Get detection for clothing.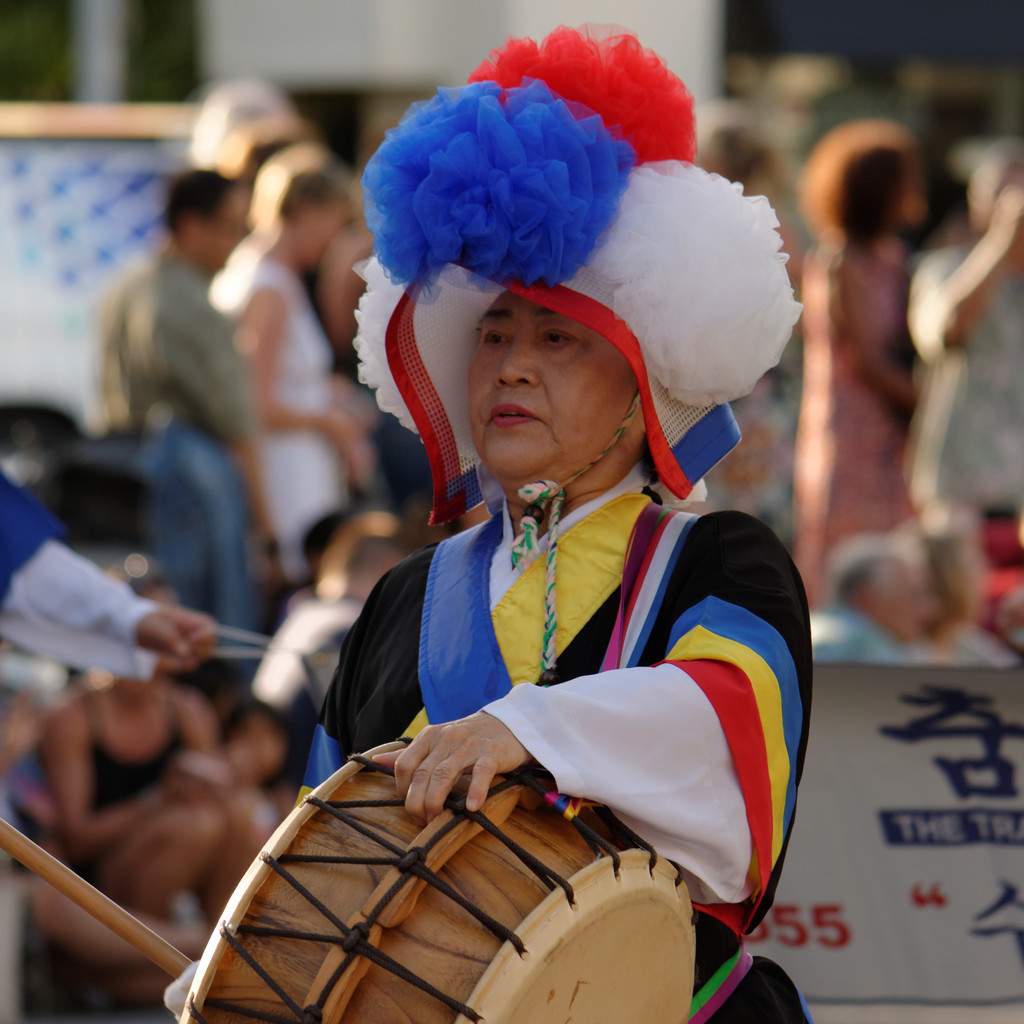
Detection: box(78, 691, 190, 889).
